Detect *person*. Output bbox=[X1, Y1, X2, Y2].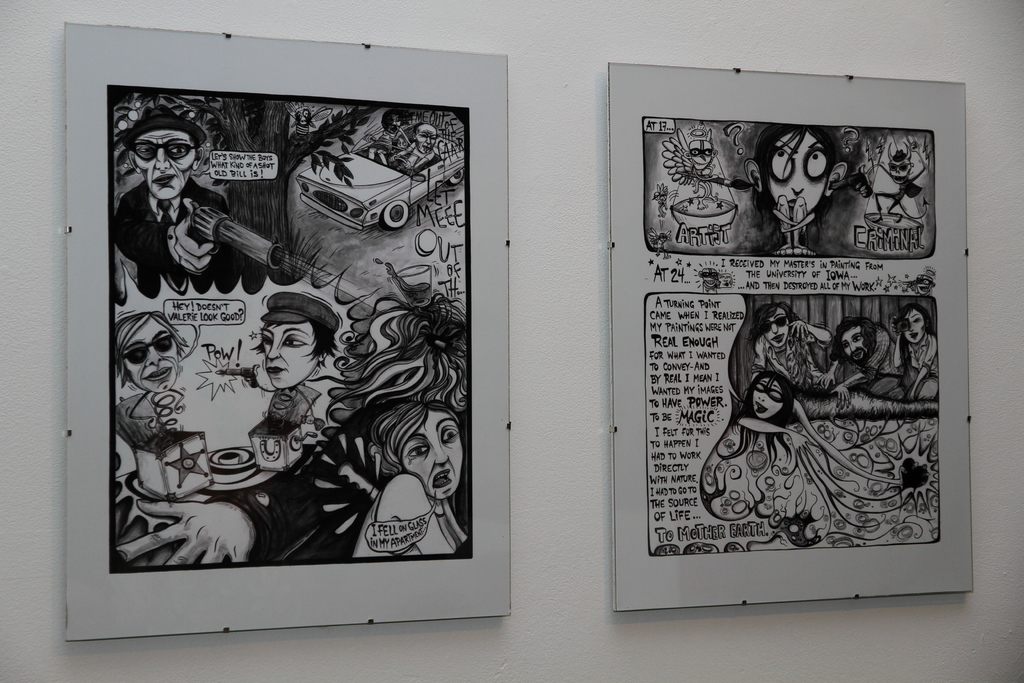
bbox=[115, 309, 191, 443].
